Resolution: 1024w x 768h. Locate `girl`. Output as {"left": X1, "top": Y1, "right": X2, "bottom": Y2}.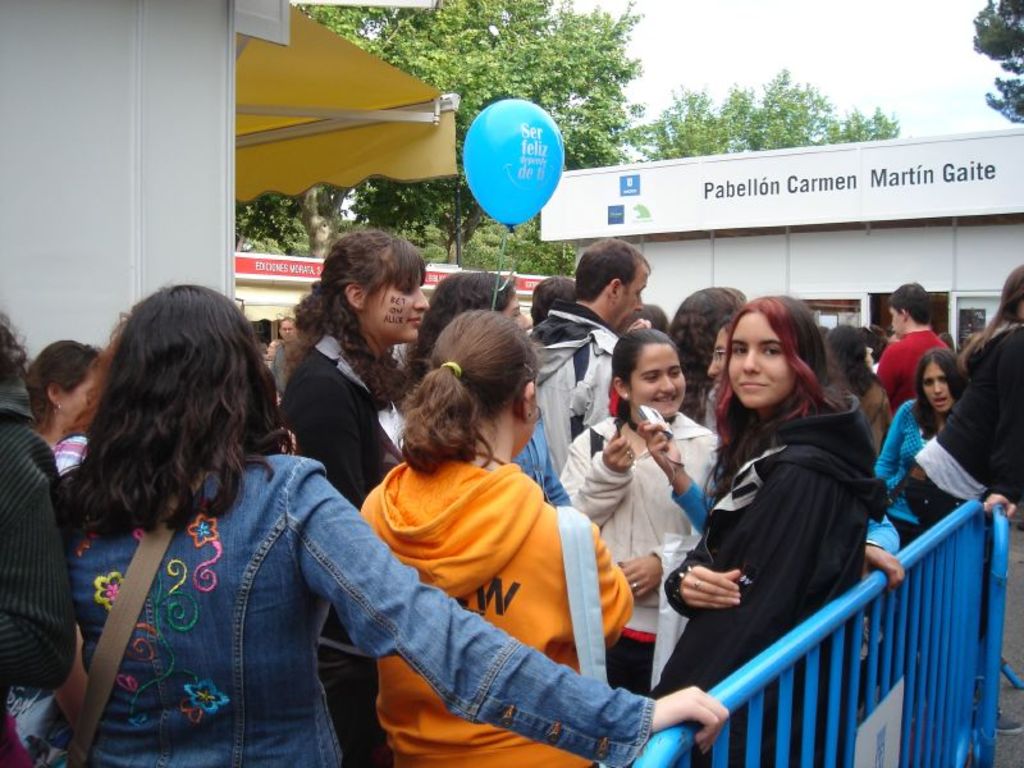
{"left": 567, "top": 321, "right": 732, "bottom": 696}.
